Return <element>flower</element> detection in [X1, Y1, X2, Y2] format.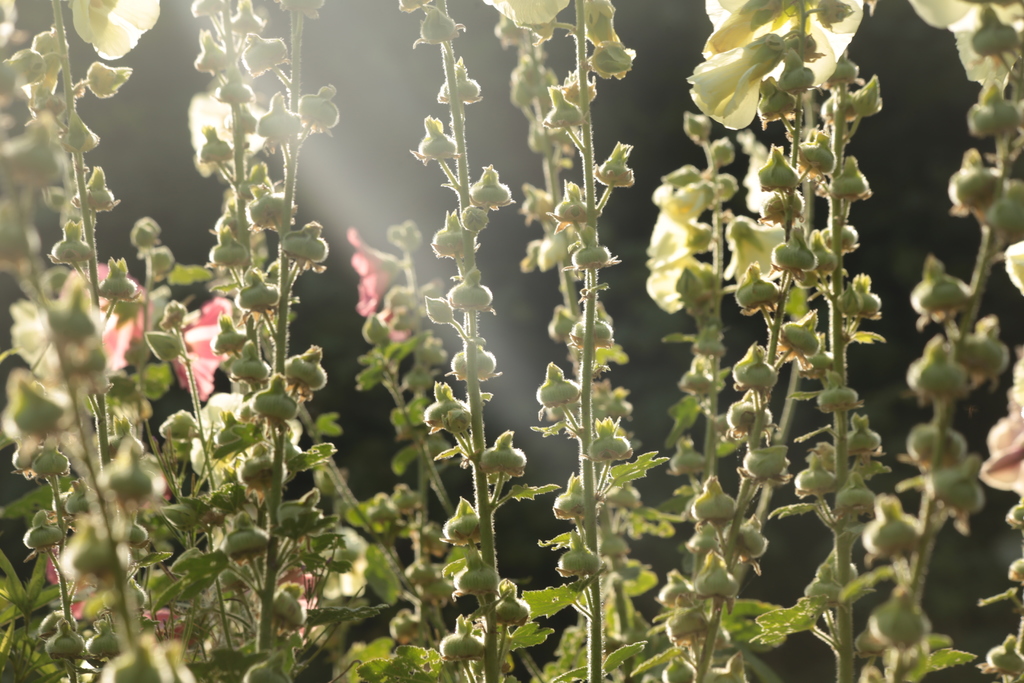
[50, 252, 157, 386].
